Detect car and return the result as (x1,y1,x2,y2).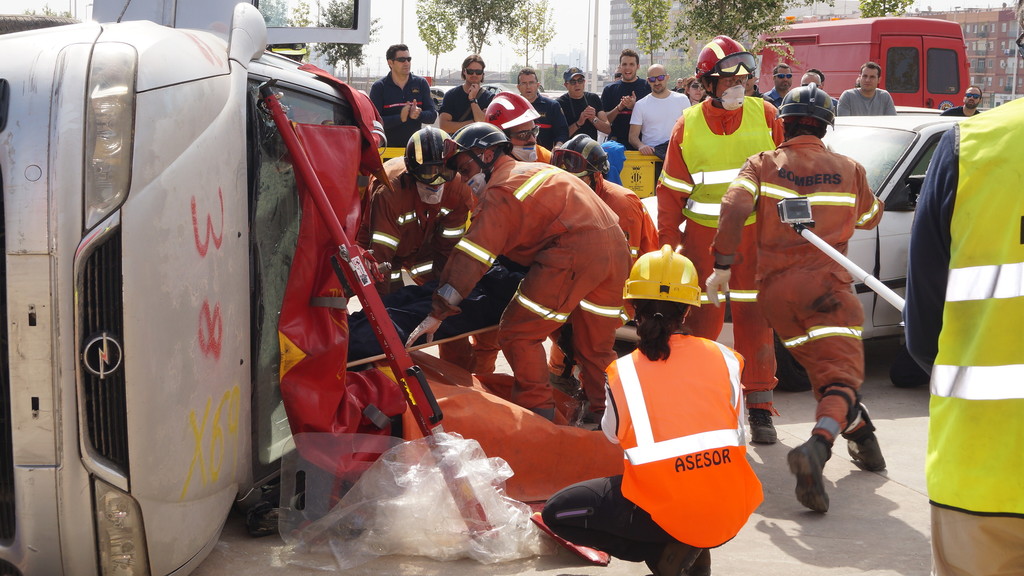
(541,94,564,103).
